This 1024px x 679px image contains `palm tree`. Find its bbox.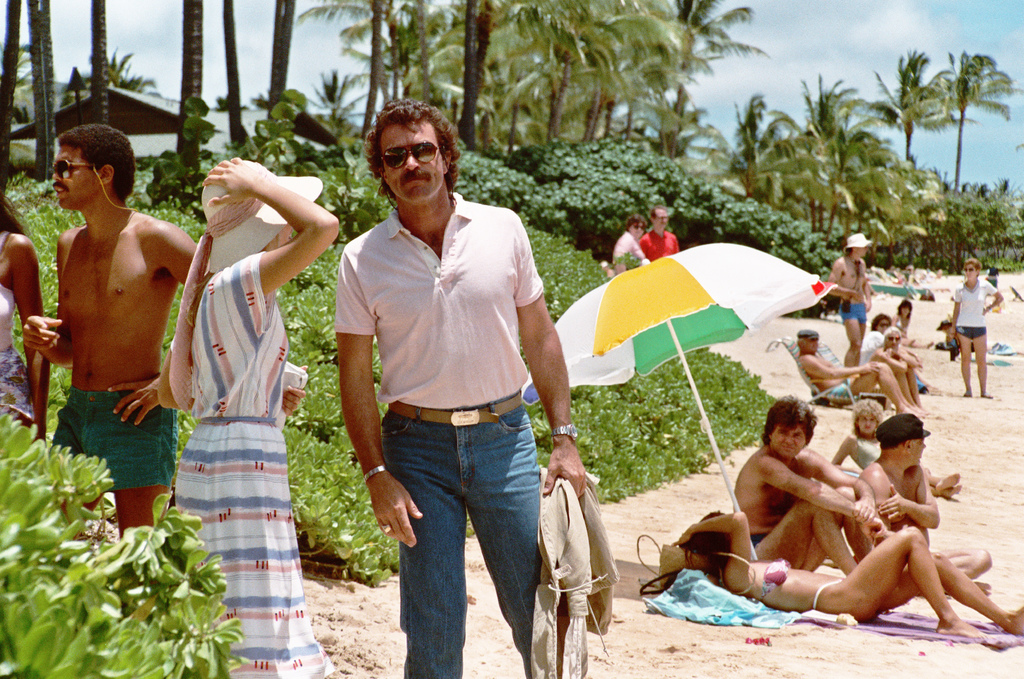
(500,0,595,149).
